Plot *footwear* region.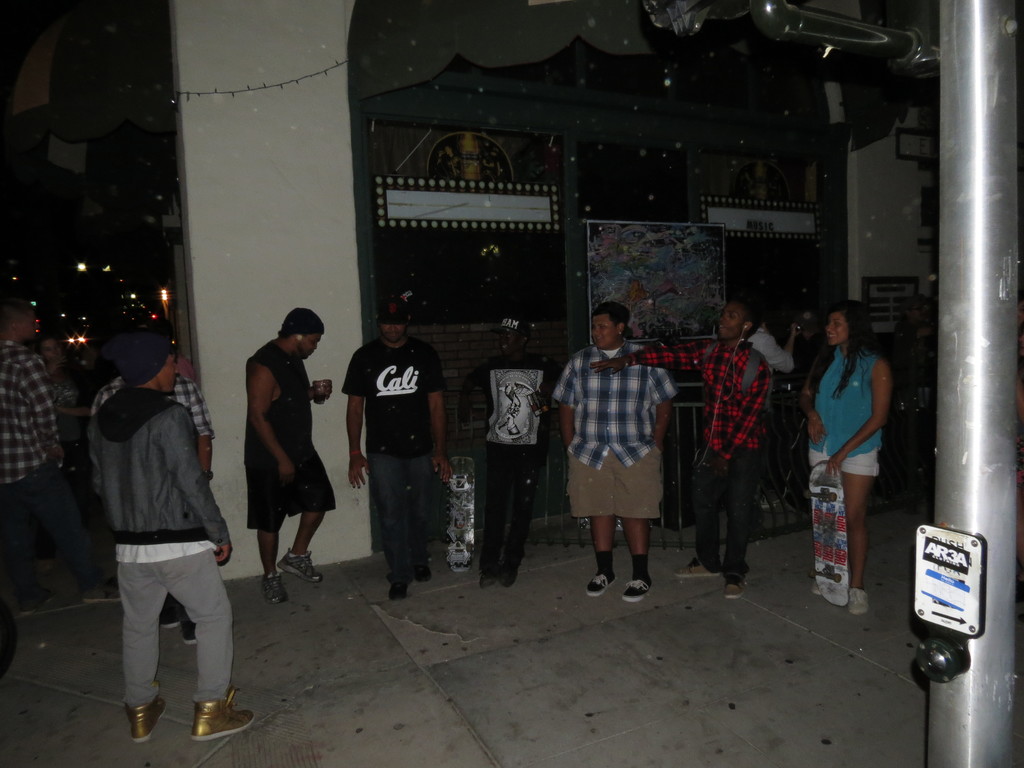
Plotted at (620, 579, 652, 601).
